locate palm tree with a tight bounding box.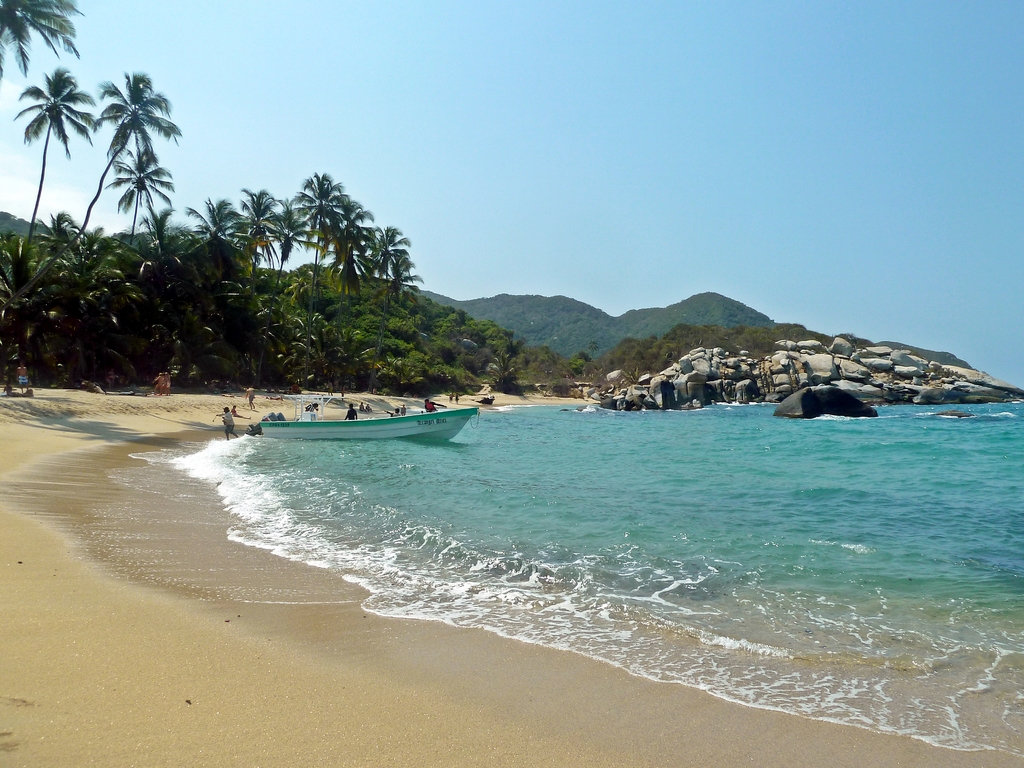
bbox=(10, 70, 92, 280).
